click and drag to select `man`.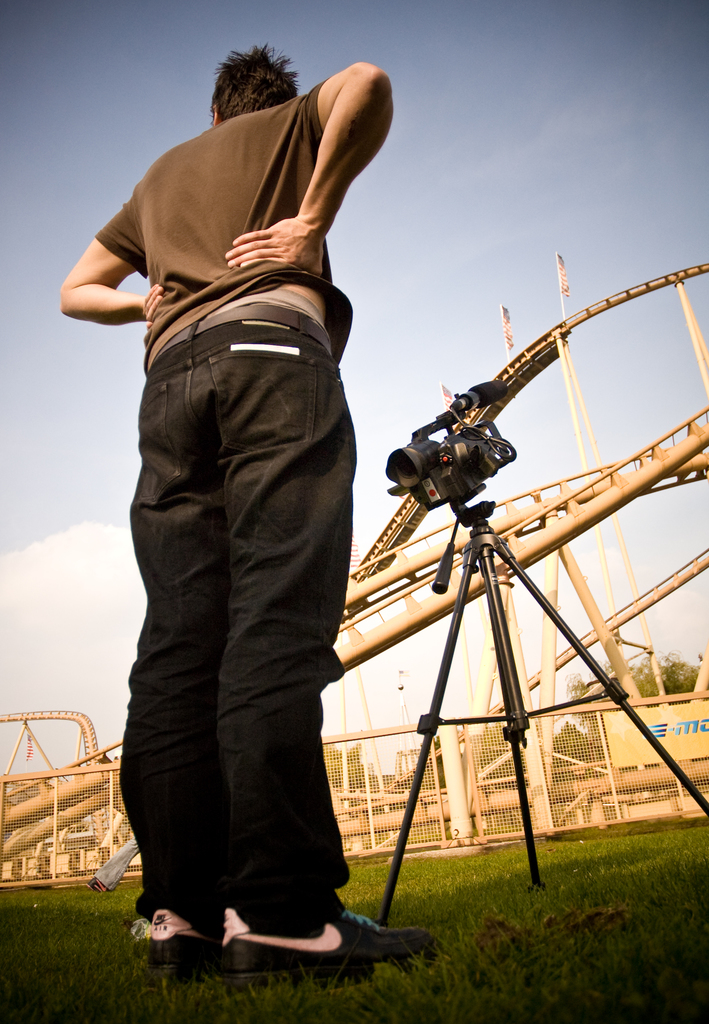
Selection: BBox(81, 33, 397, 989).
